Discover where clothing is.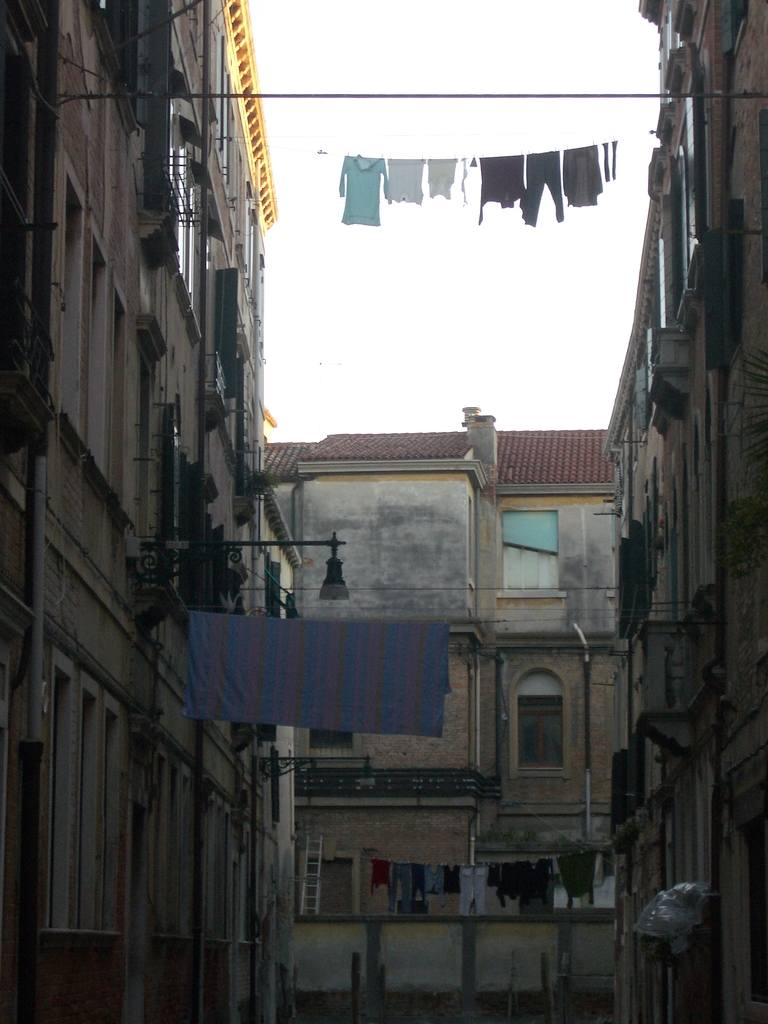
Discovered at x1=182, y1=607, x2=450, y2=737.
